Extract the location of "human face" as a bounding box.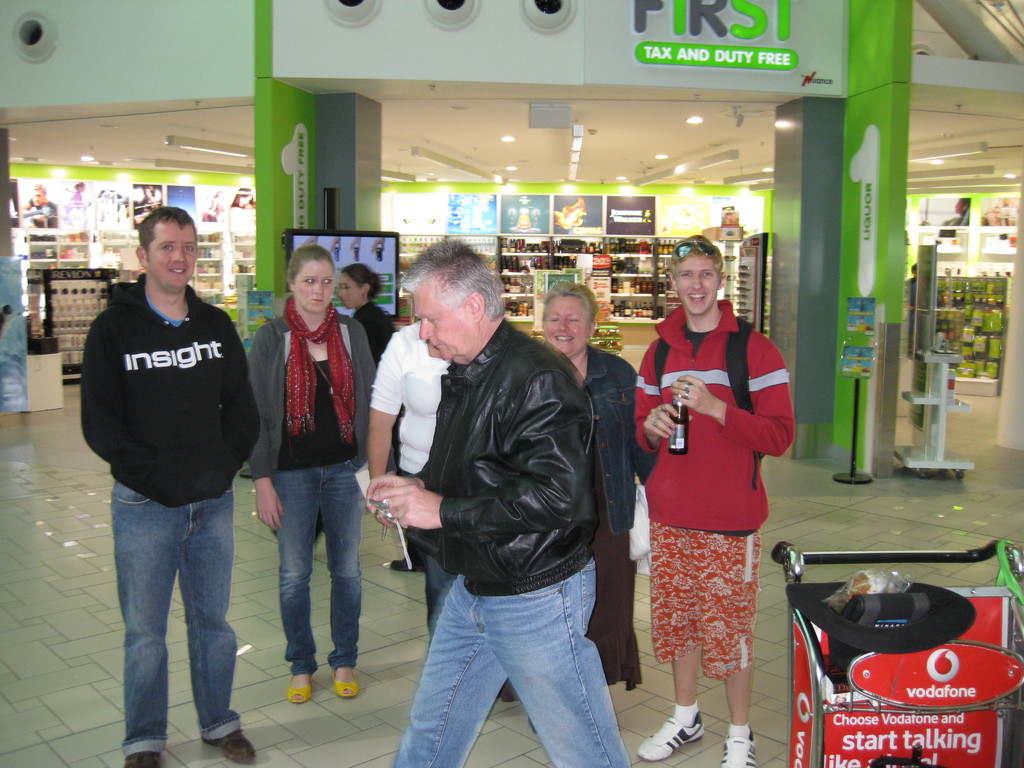
left=954, top=200, right=964, bottom=216.
